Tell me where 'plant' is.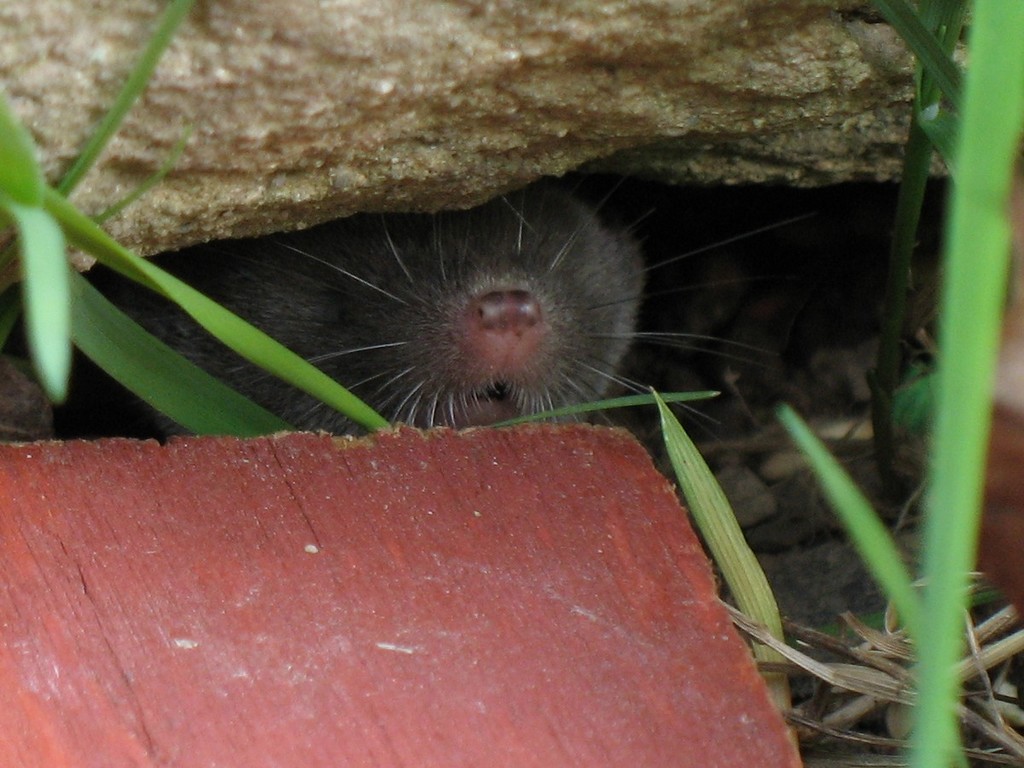
'plant' is at (768,0,1023,767).
